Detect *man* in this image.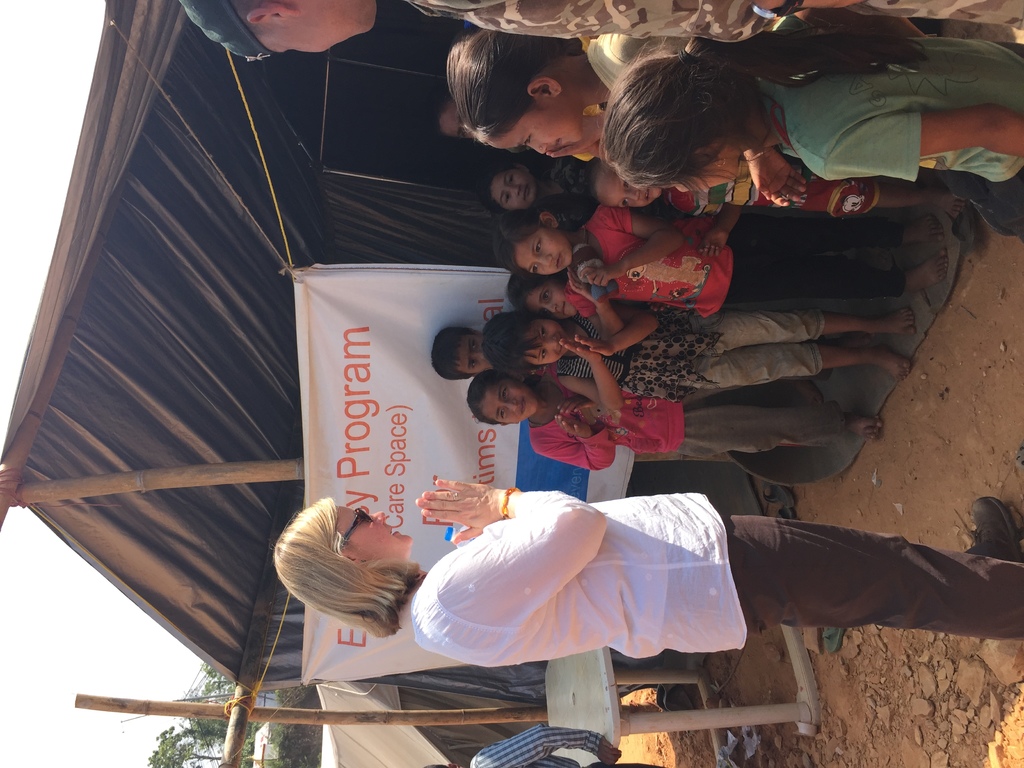
Detection: select_region(172, 0, 1023, 60).
